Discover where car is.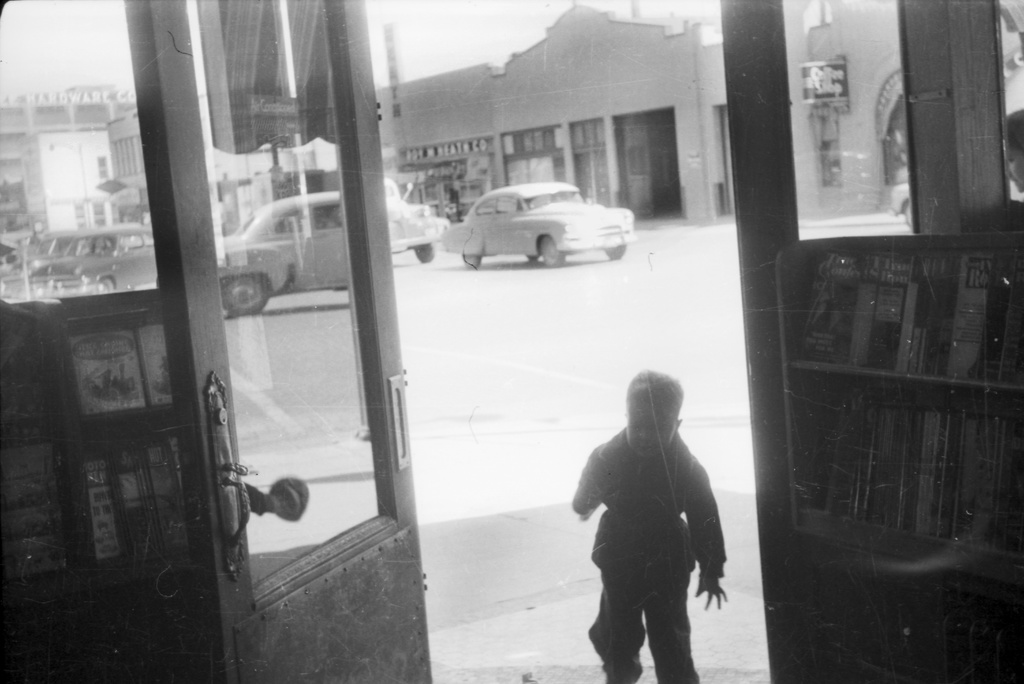
Discovered at locate(214, 193, 359, 320).
